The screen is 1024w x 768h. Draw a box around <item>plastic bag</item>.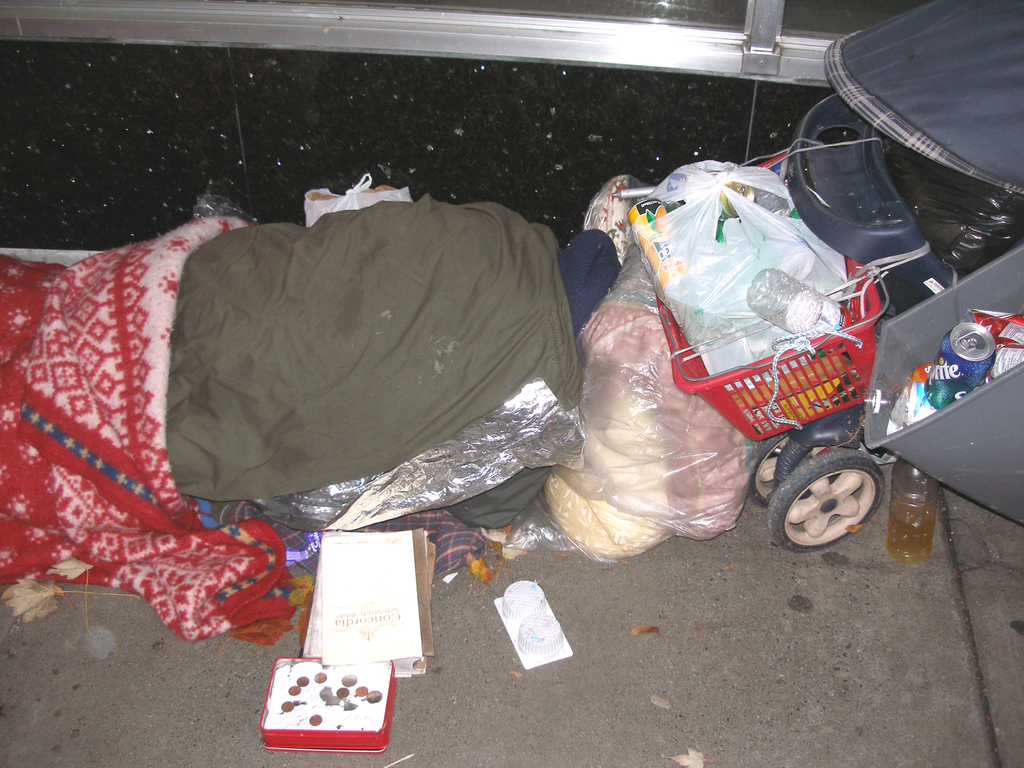
[left=628, top=156, right=848, bottom=391].
